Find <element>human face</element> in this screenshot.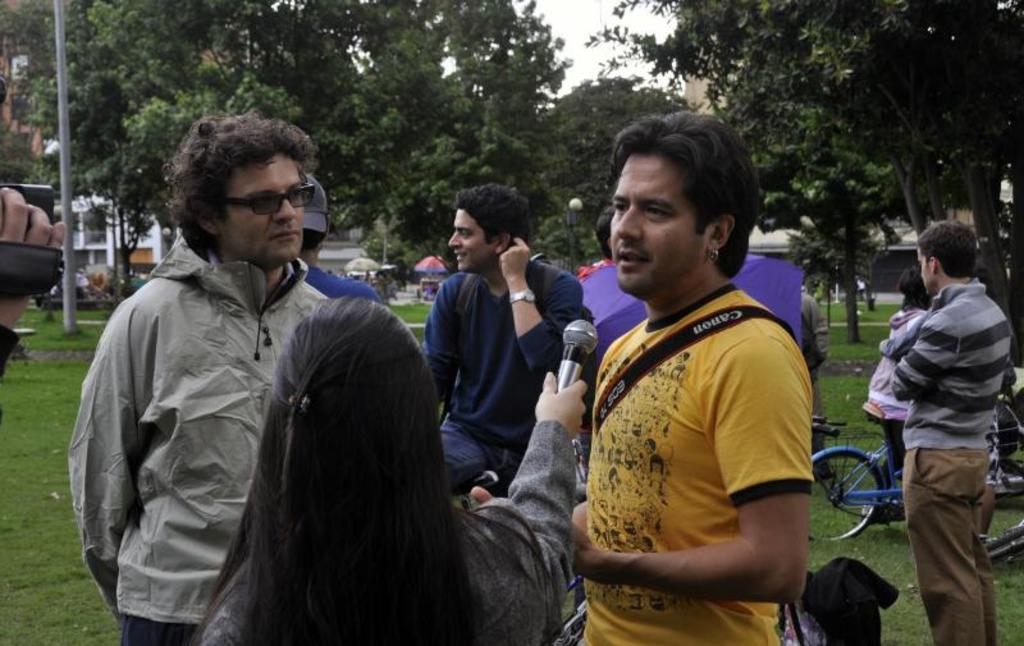
The bounding box for <element>human face</element> is bbox=(448, 210, 497, 274).
